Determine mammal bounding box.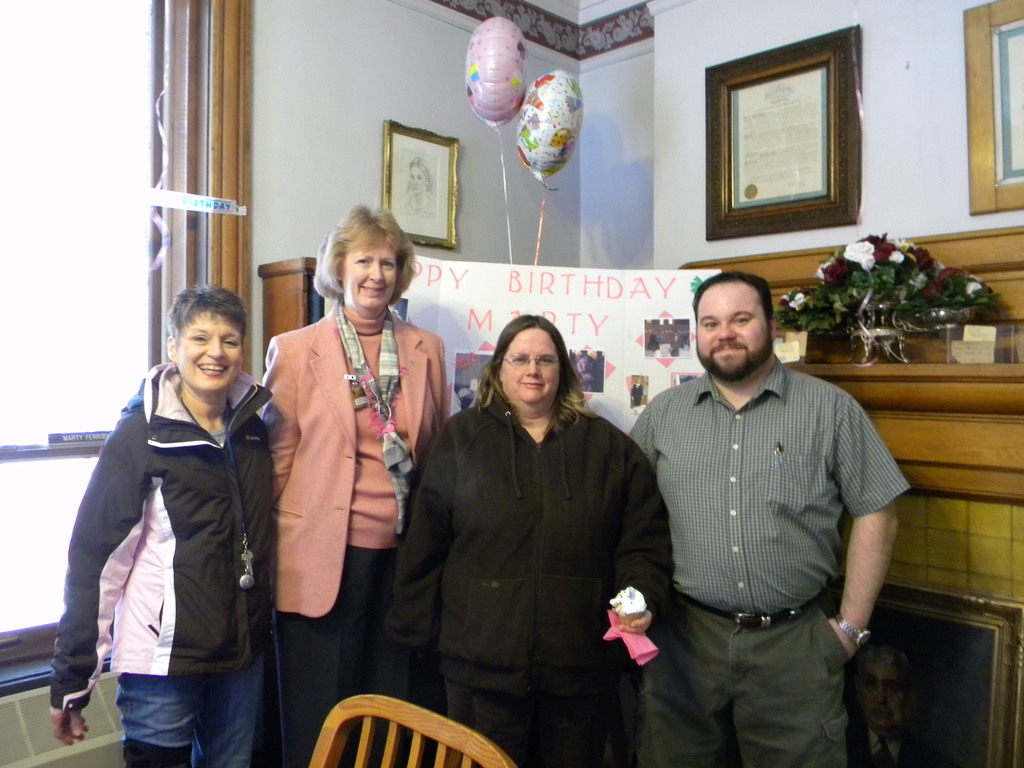
Determined: (x1=401, y1=158, x2=436, y2=213).
